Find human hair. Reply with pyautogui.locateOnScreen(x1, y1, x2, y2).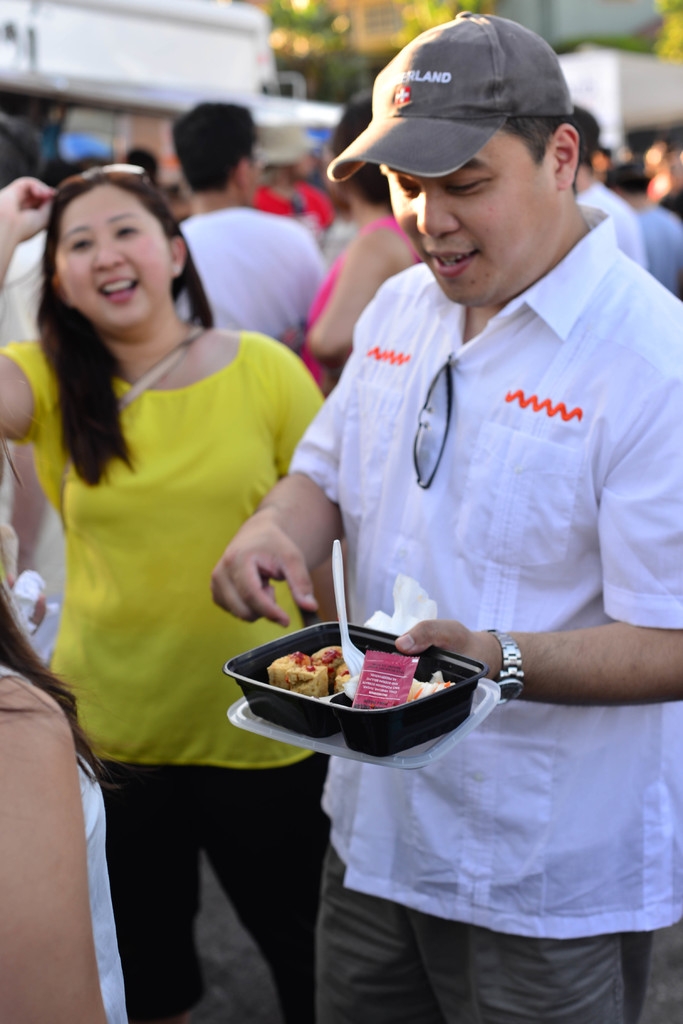
pyautogui.locateOnScreen(563, 106, 598, 158).
